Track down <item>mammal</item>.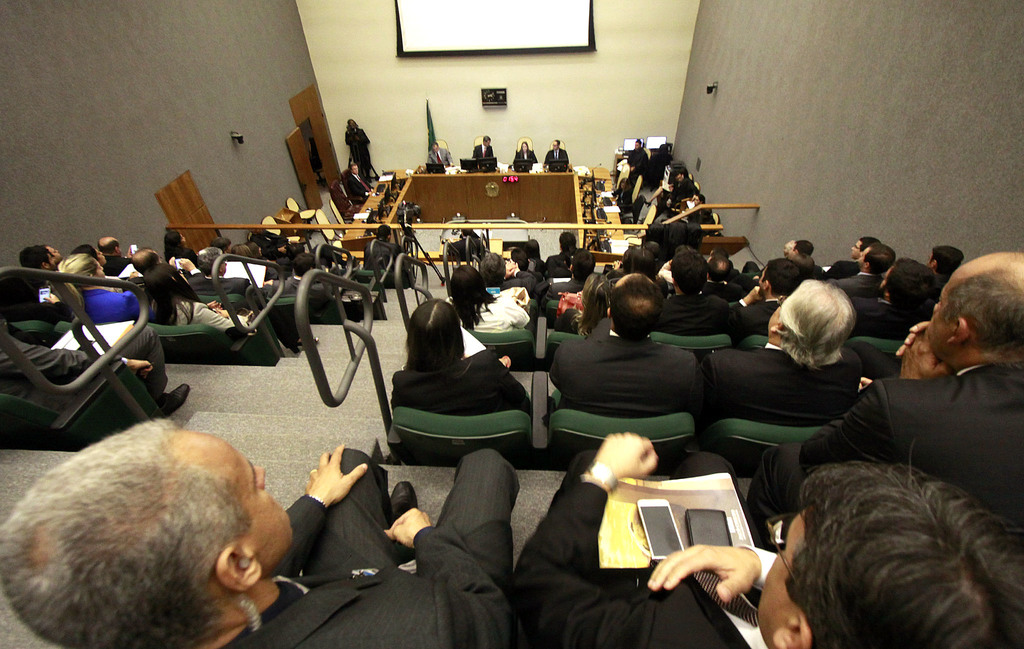
Tracked to Rect(345, 159, 367, 206).
